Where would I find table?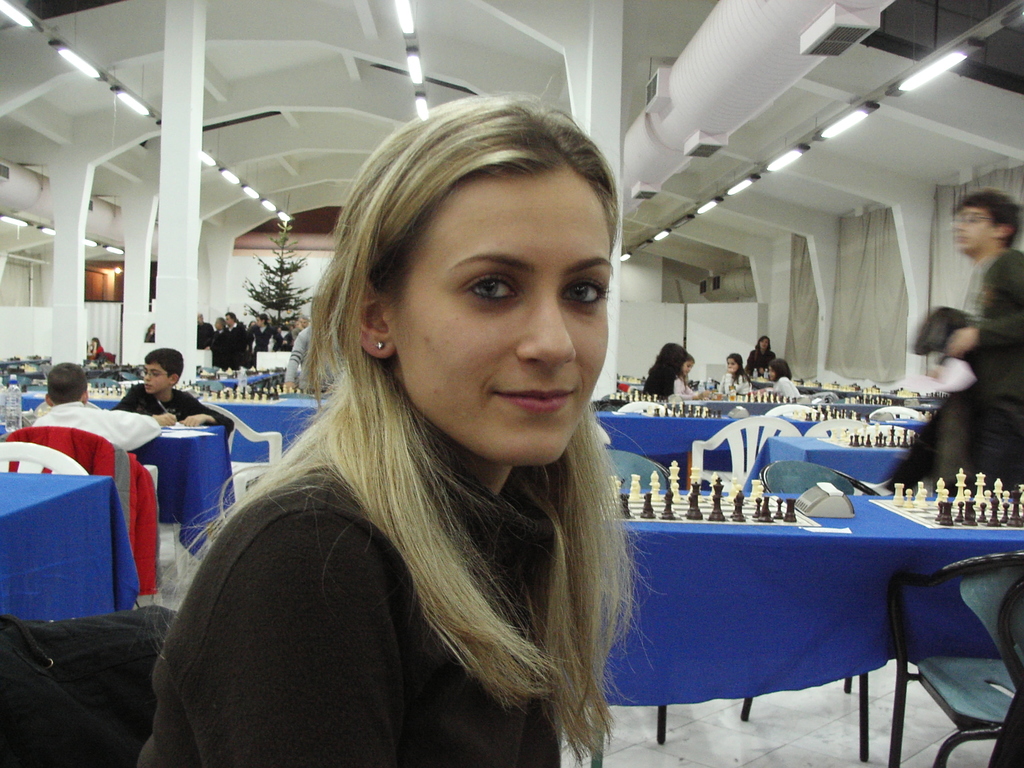
At box=[24, 389, 822, 483].
